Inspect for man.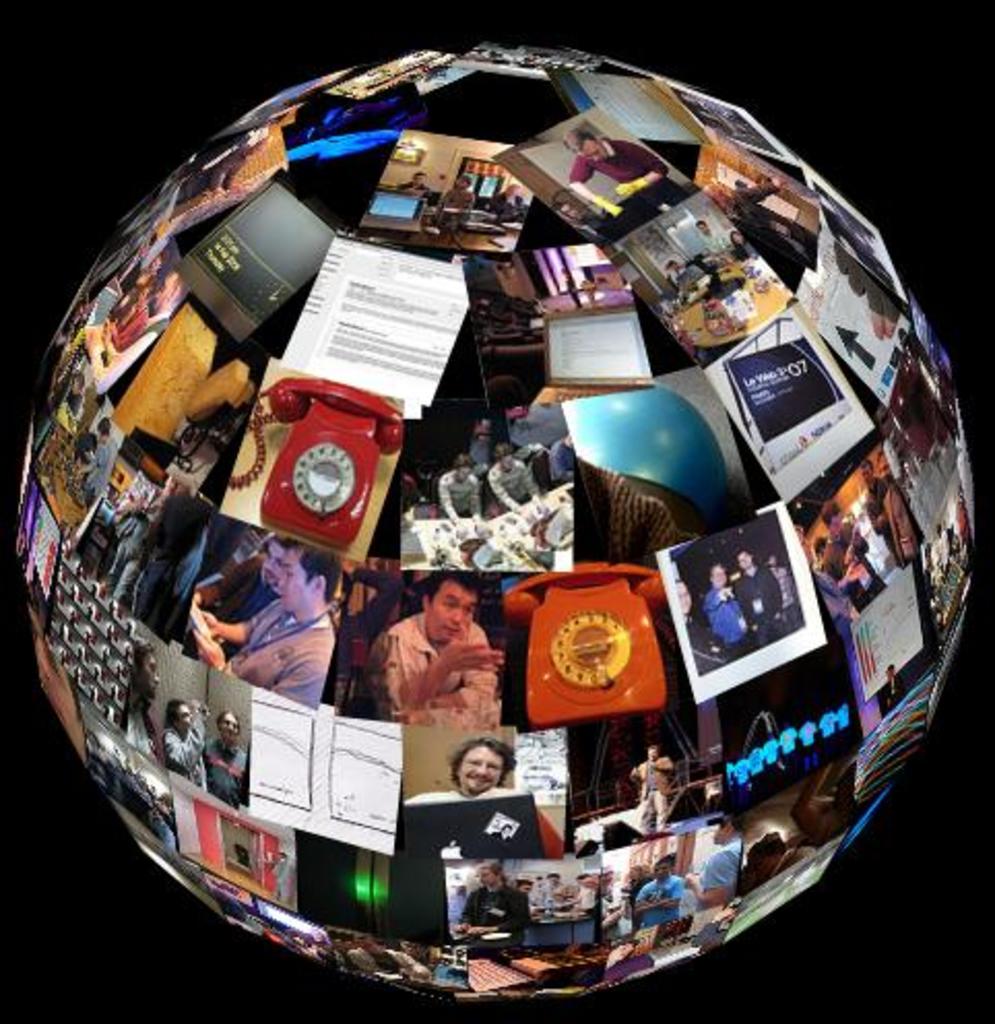
Inspection: <box>438,454,483,522</box>.
